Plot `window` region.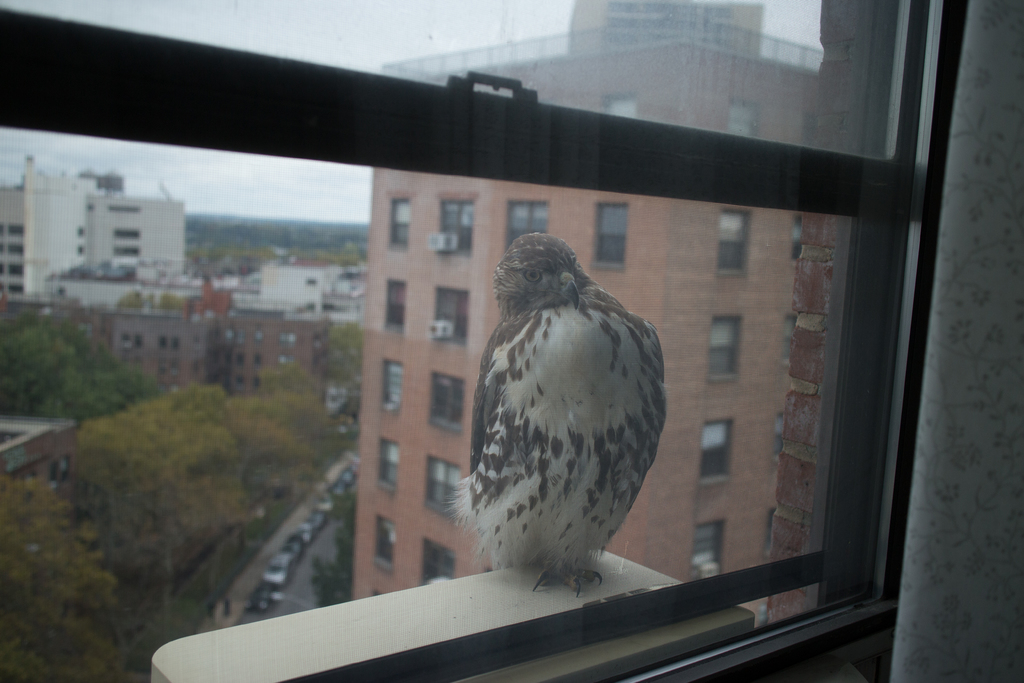
Plotted at [left=703, top=420, right=729, bottom=477].
